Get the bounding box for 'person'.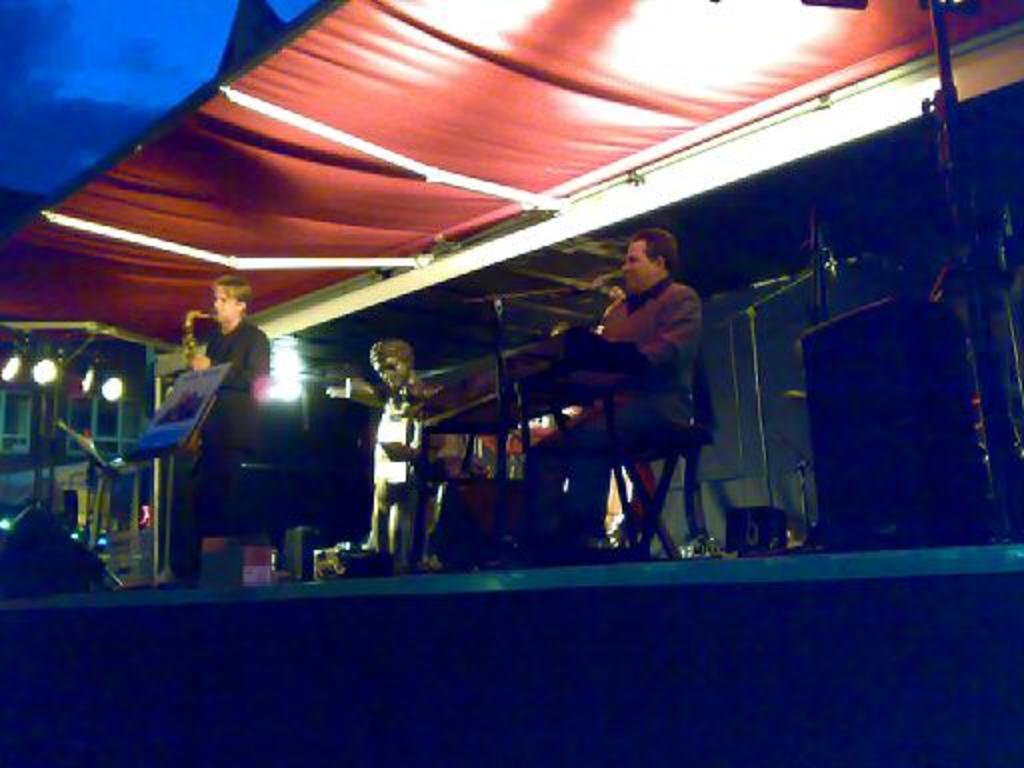
502 228 710 570.
